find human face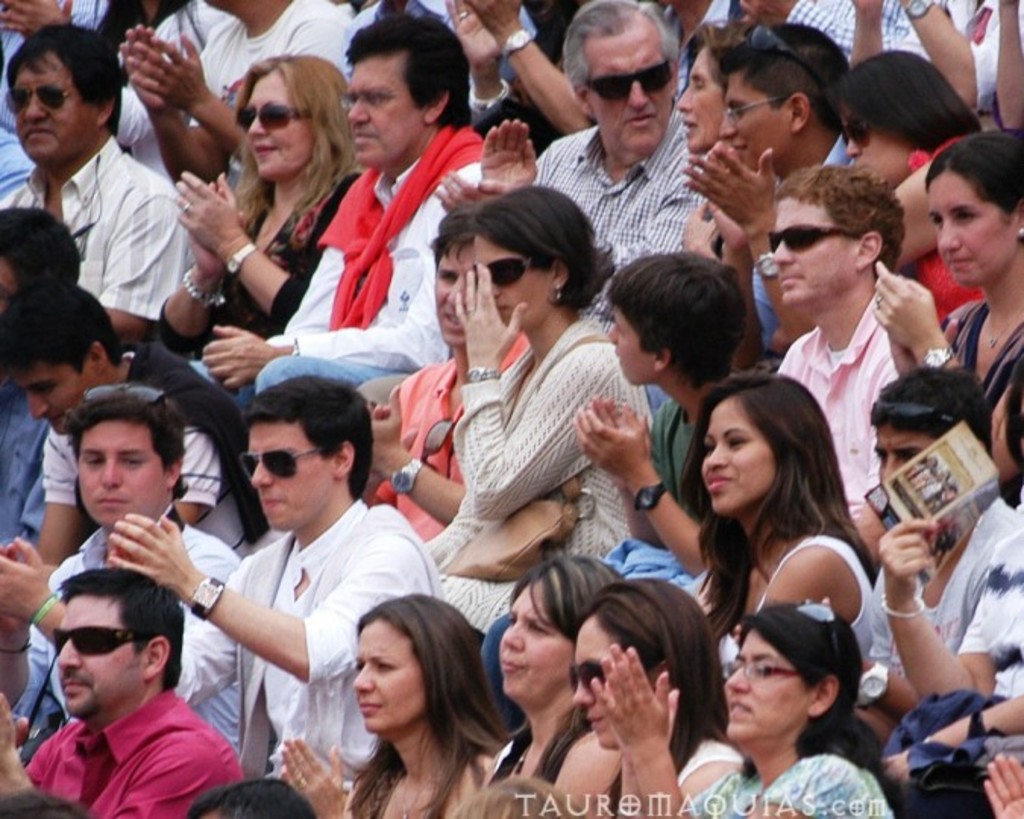
{"x1": 77, "y1": 420, "x2": 165, "y2": 532}
